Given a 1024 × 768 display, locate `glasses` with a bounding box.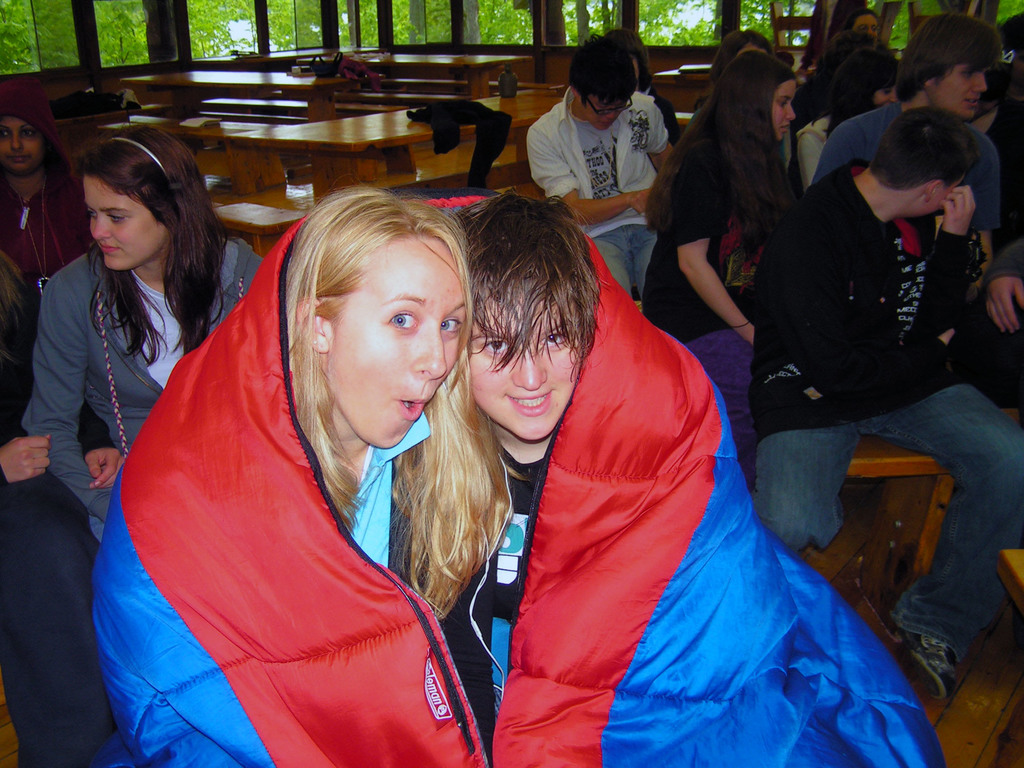
Located: BBox(585, 96, 636, 120).
